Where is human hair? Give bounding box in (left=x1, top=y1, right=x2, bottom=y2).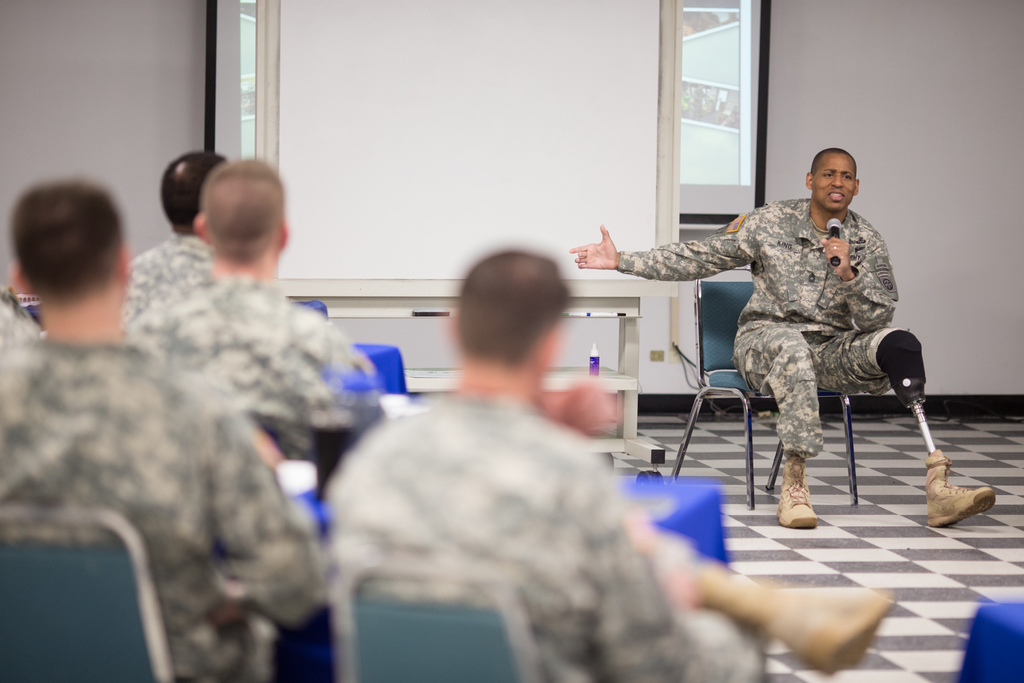
(left=160, top=147, right=228, bottom=228).
